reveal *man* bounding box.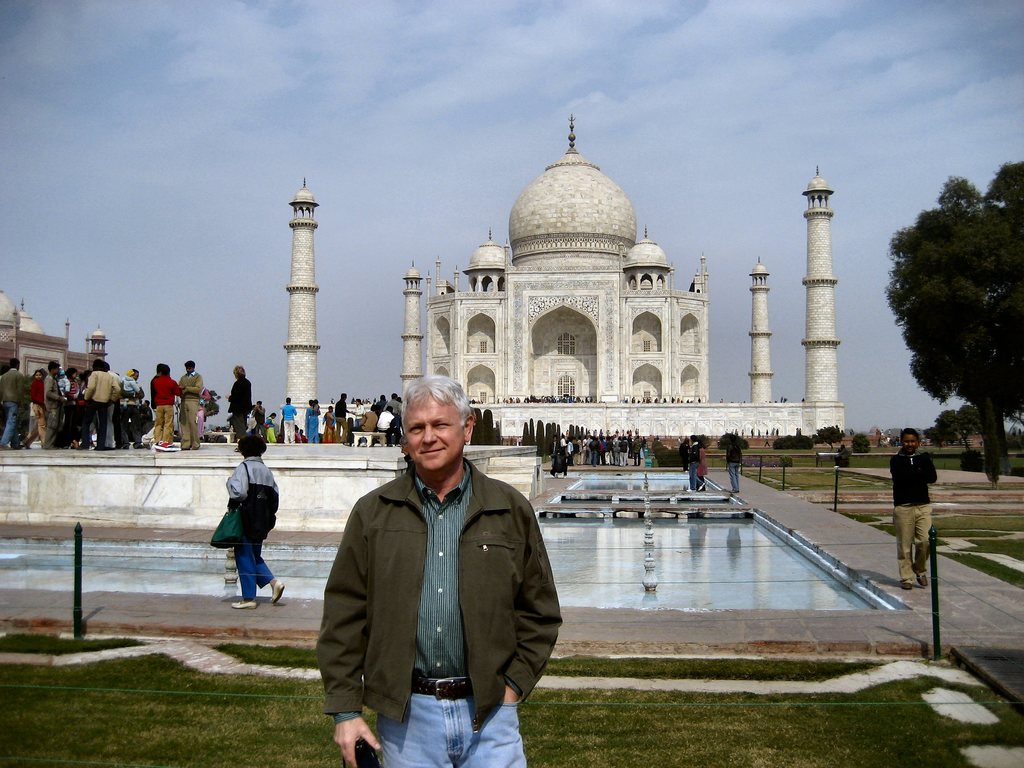
Revealed: <bbox>334, 391, 352, 445</bbox>.
